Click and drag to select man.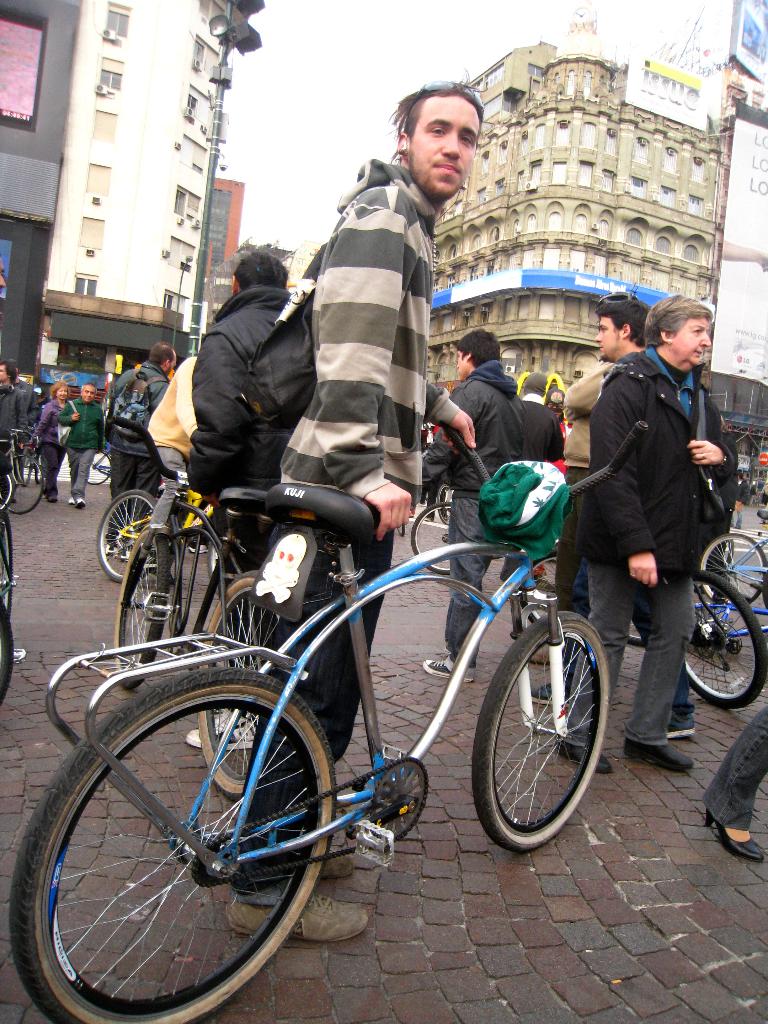
Selection: crop(59, 385, 106, 508).
